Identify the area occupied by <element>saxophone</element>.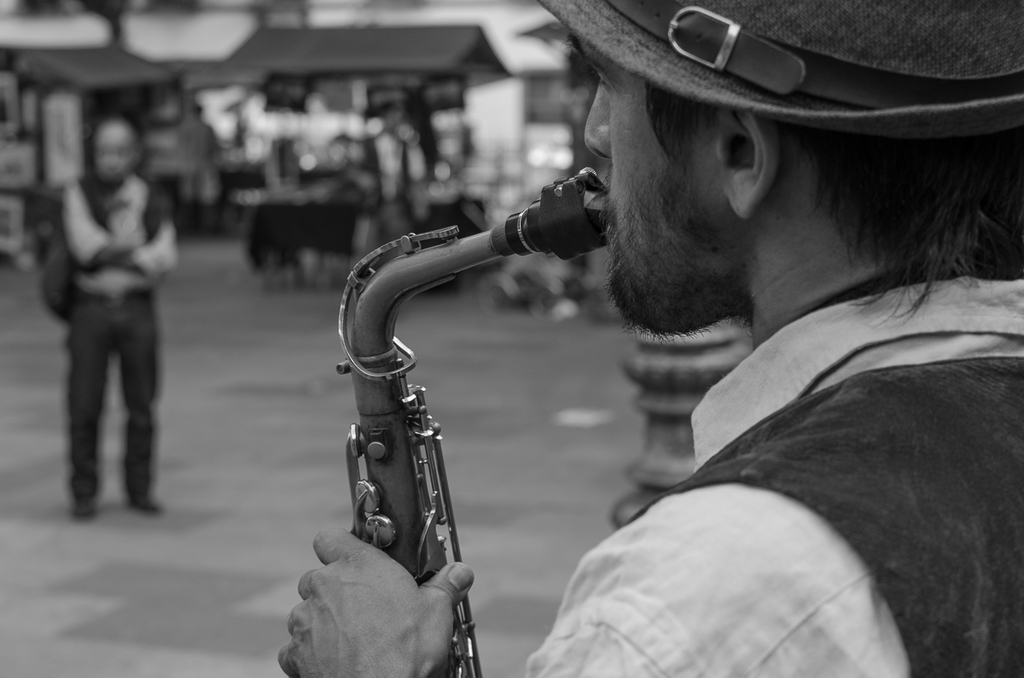
Area: 334,168,614,677.
